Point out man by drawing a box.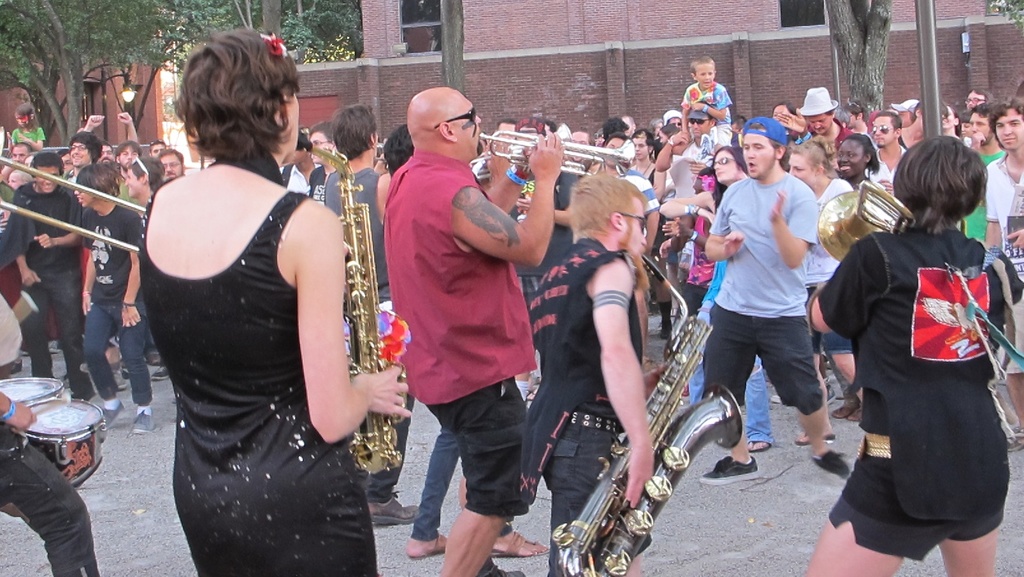
locate(688, 110, 852, 497).
